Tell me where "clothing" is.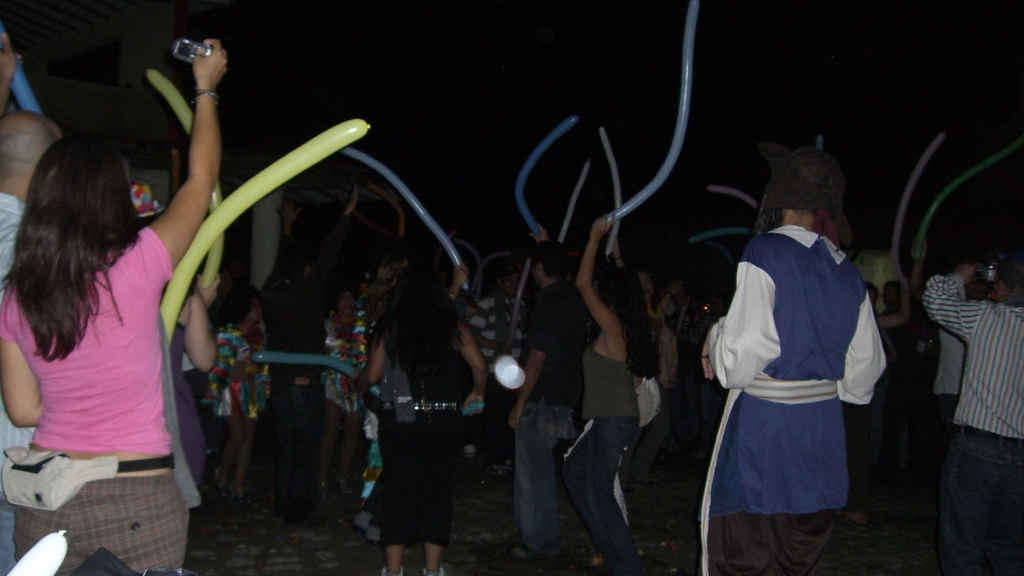
"clothing" is at [left=918, top=269, right=1023, bottom=575].
